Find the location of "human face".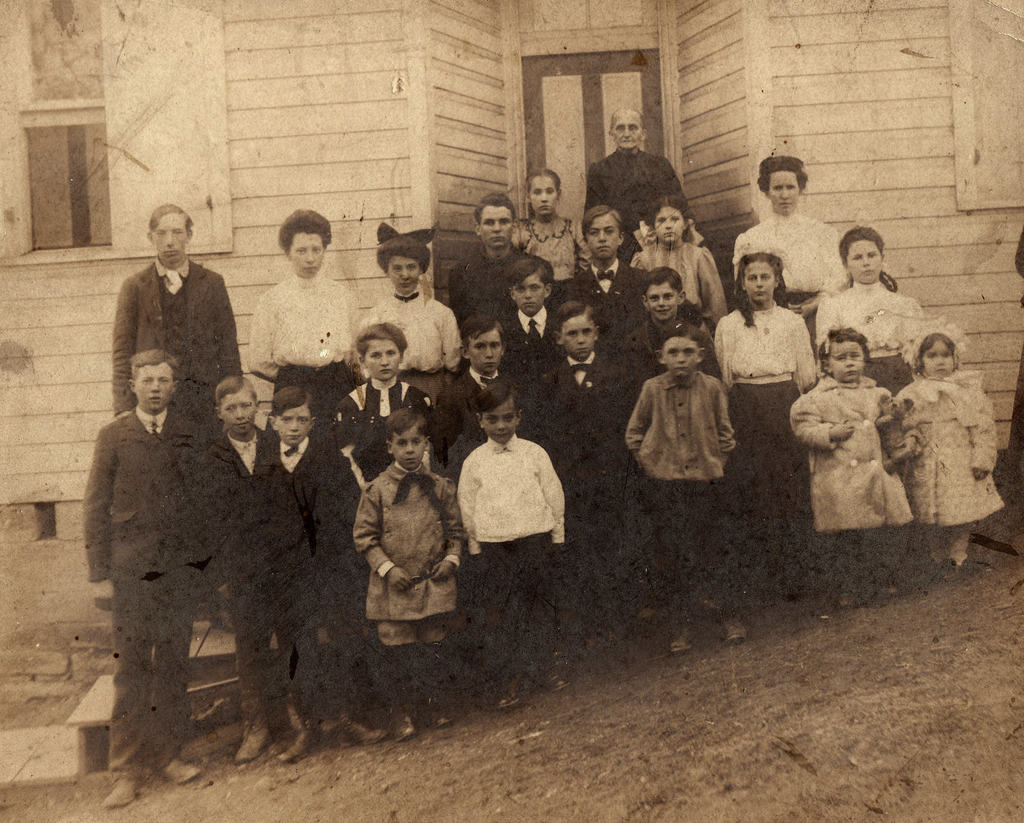
Location: 529:177:557:215.
